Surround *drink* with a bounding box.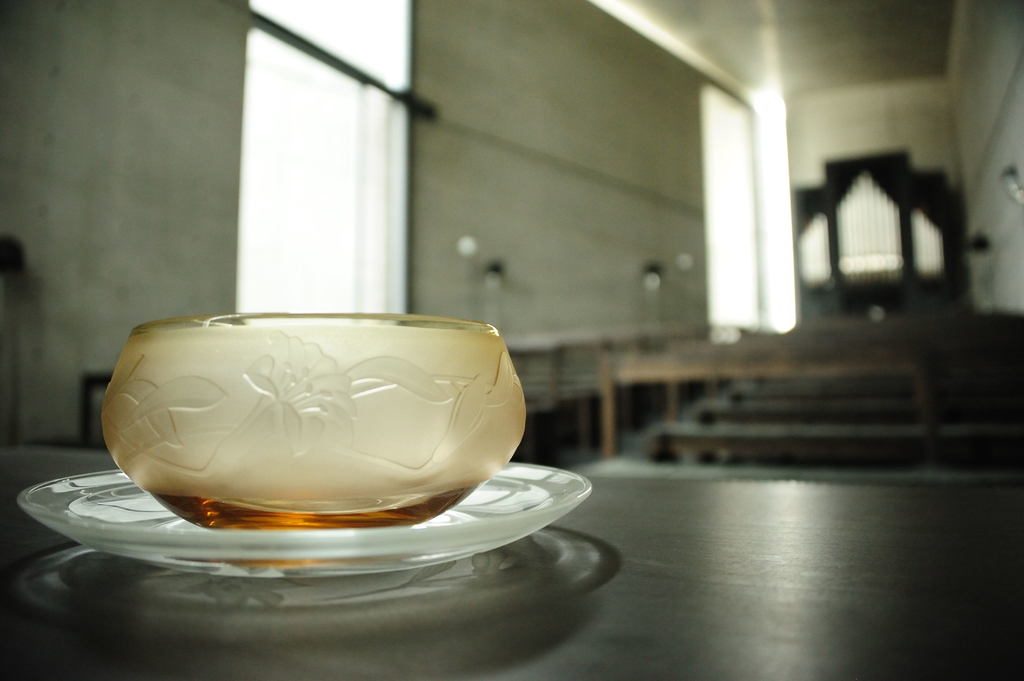
(x1=151, y1=485, x2=479, y2=527).
